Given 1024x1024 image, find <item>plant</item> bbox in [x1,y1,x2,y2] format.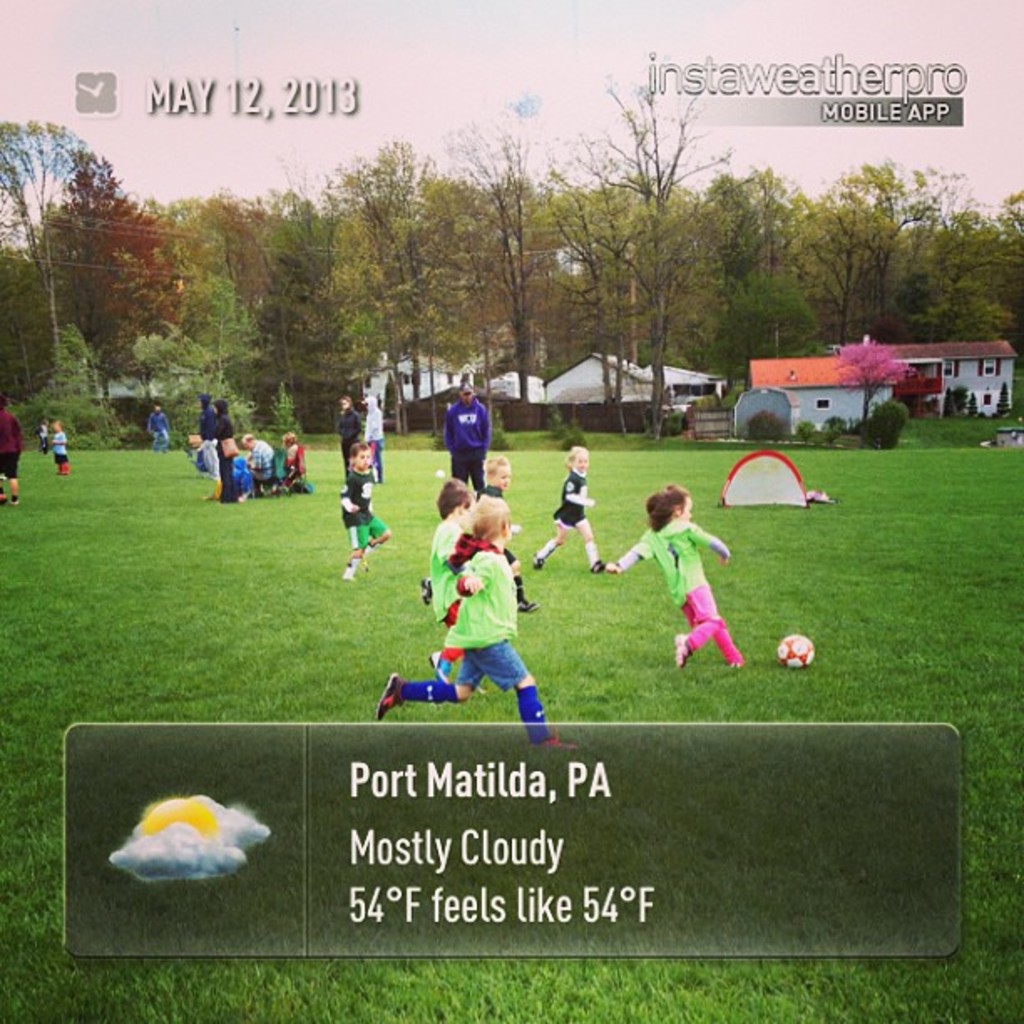
[791,413,820,448].
